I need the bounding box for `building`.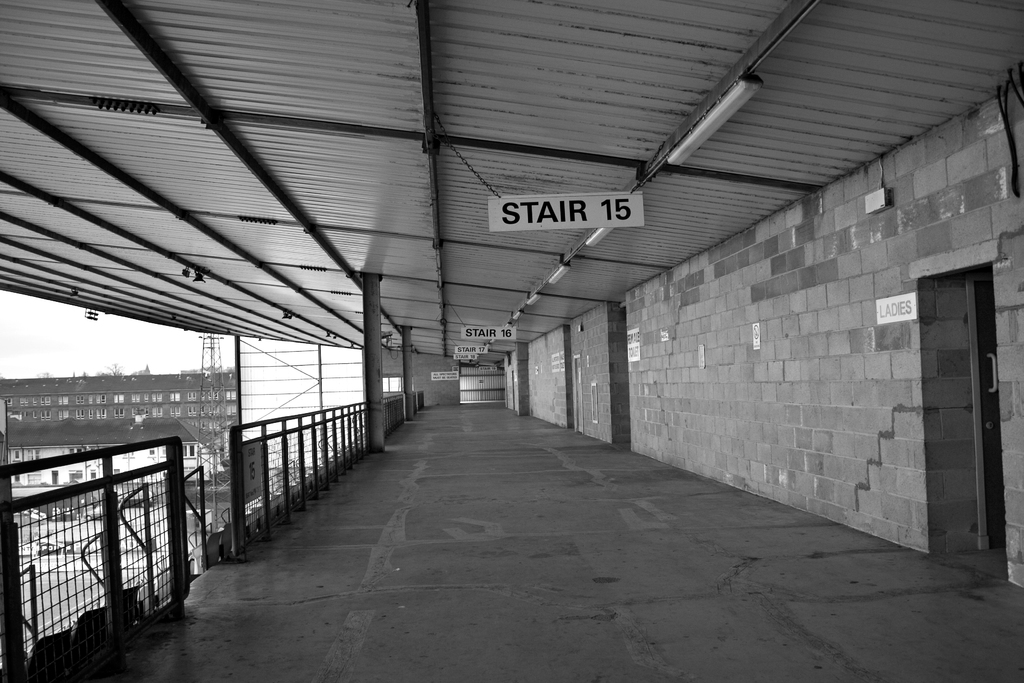
Here it is: x1=0 y1=371 x2=234 y2=488.
